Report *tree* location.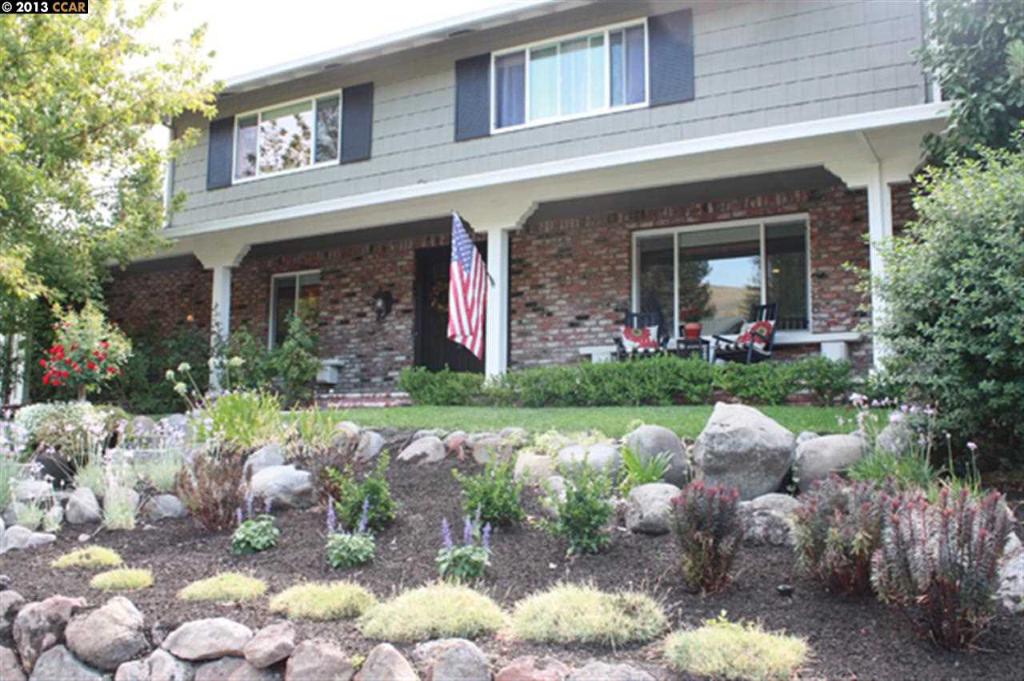
Report: [left=846, top=0, right=1023, bottom=439].
